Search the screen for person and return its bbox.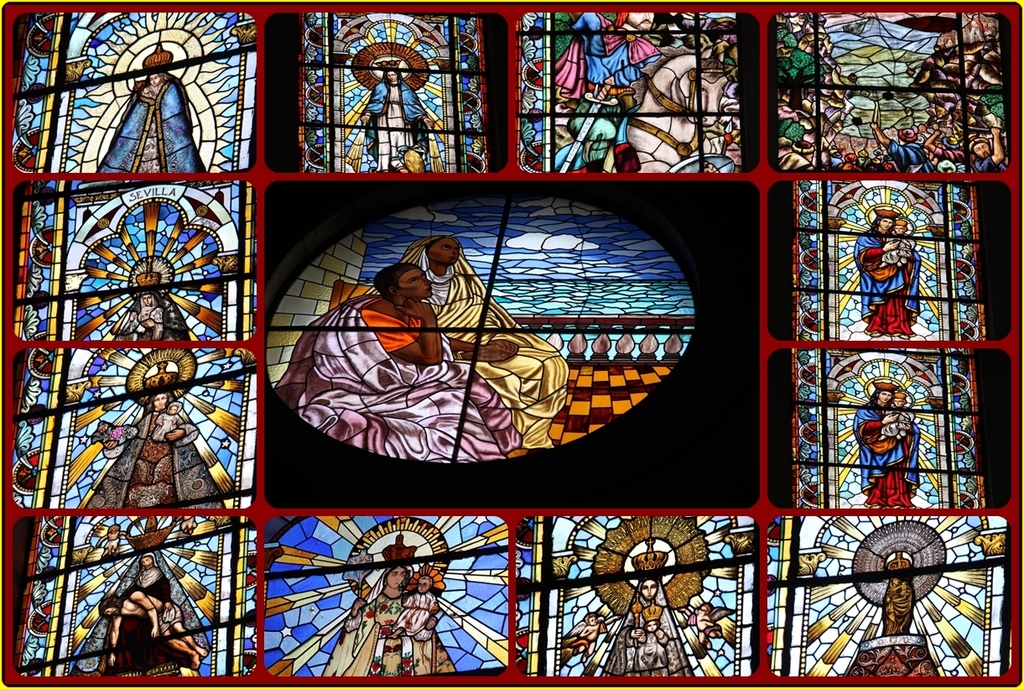
Found: <bbox>407, 227, 572, 457</bbox>.
